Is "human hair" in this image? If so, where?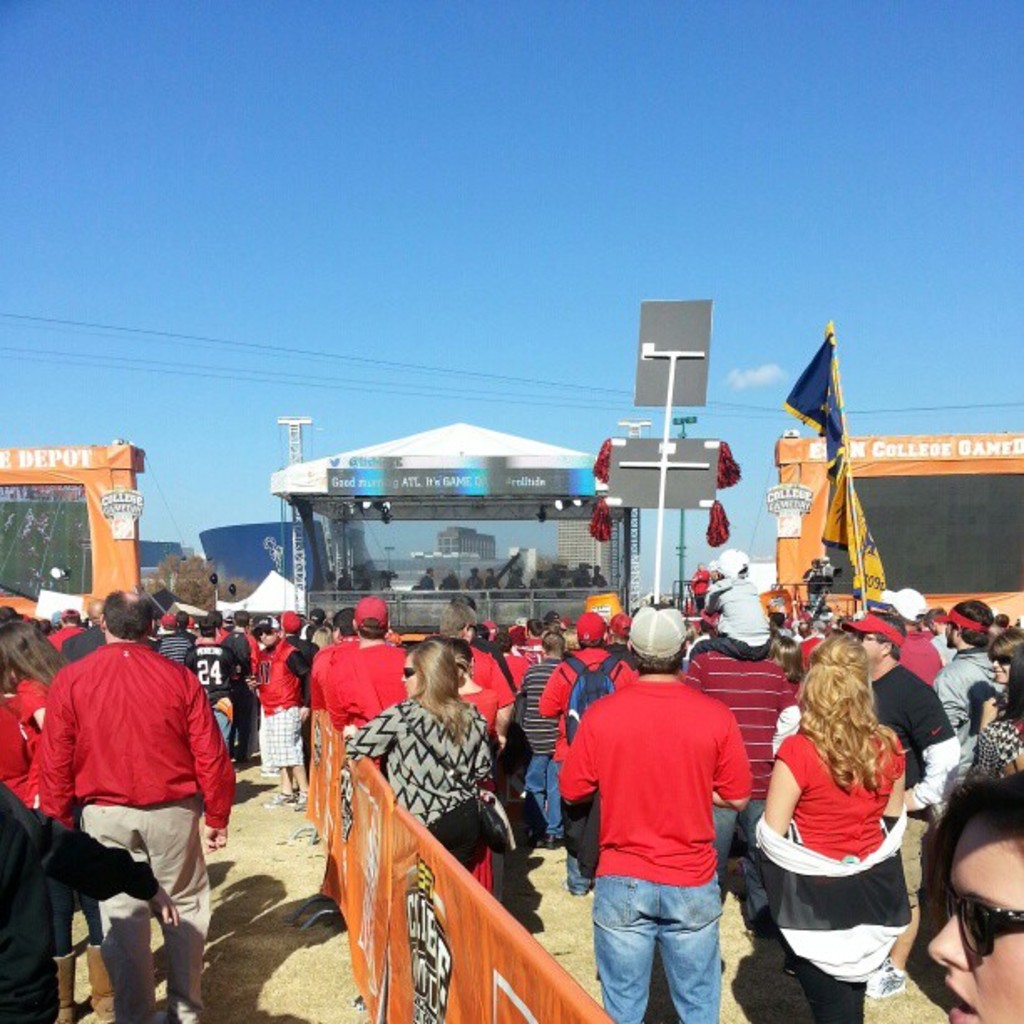
Yes, at detection(408, 637, 458, 736).
